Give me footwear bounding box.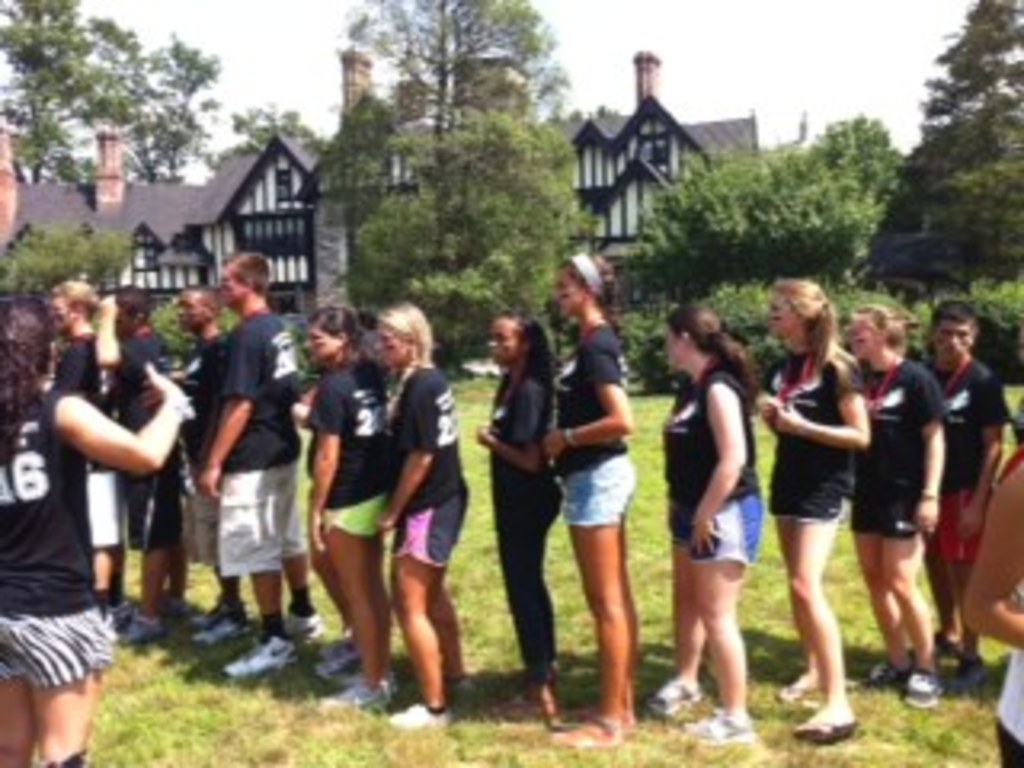
l=221, t=637, r=304, b=675.
